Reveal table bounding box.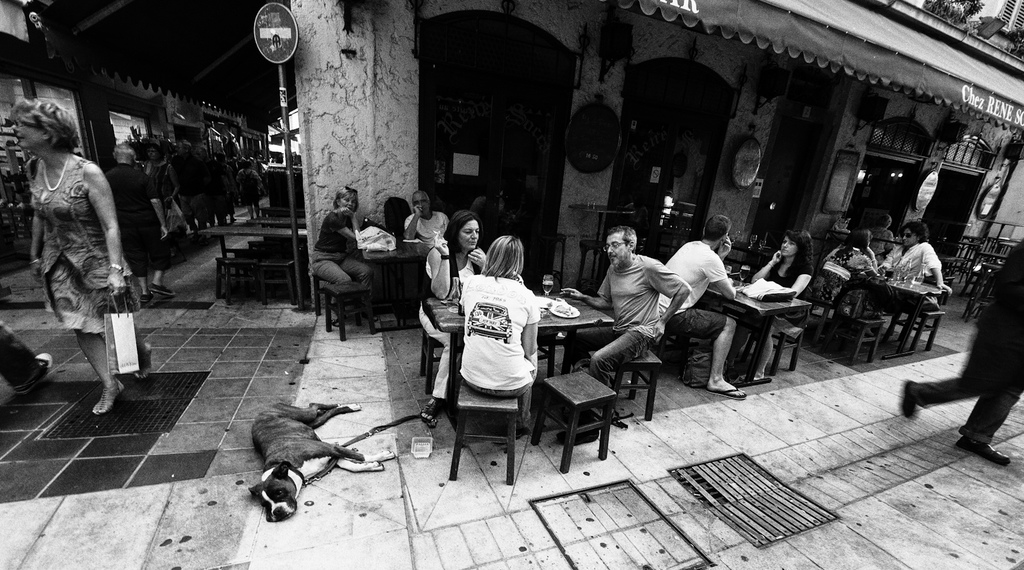
Revealed: bbox=(196, 222, 308, 304).
